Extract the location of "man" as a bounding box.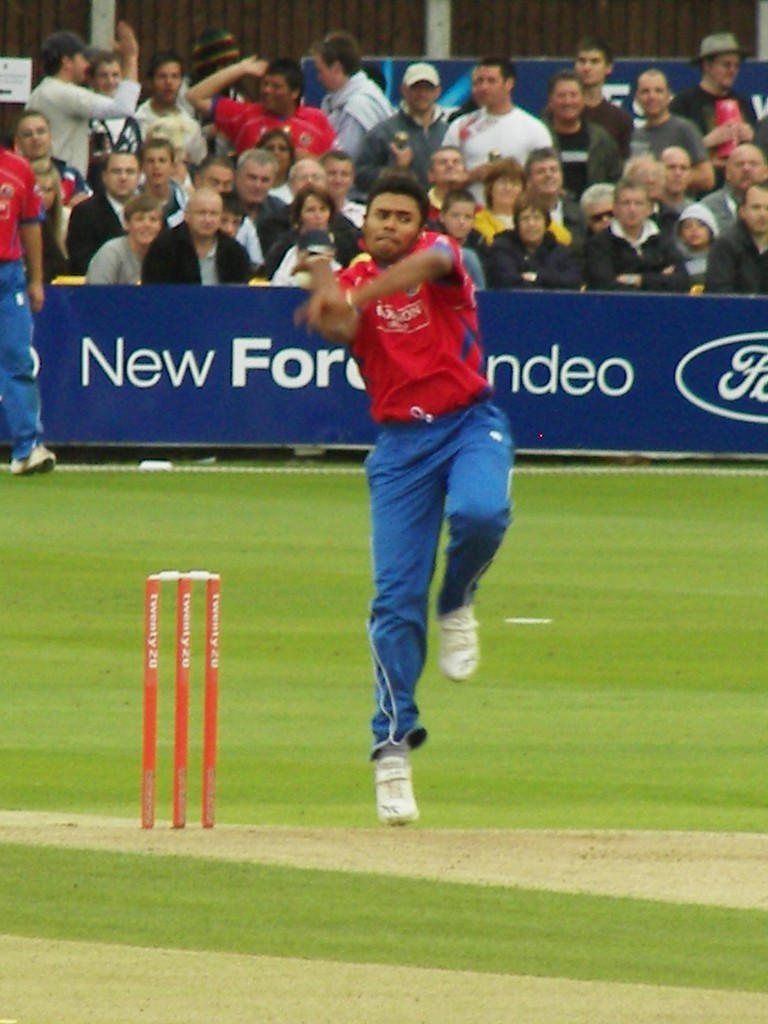
left=326, top=140, right=370, bottom=226.
